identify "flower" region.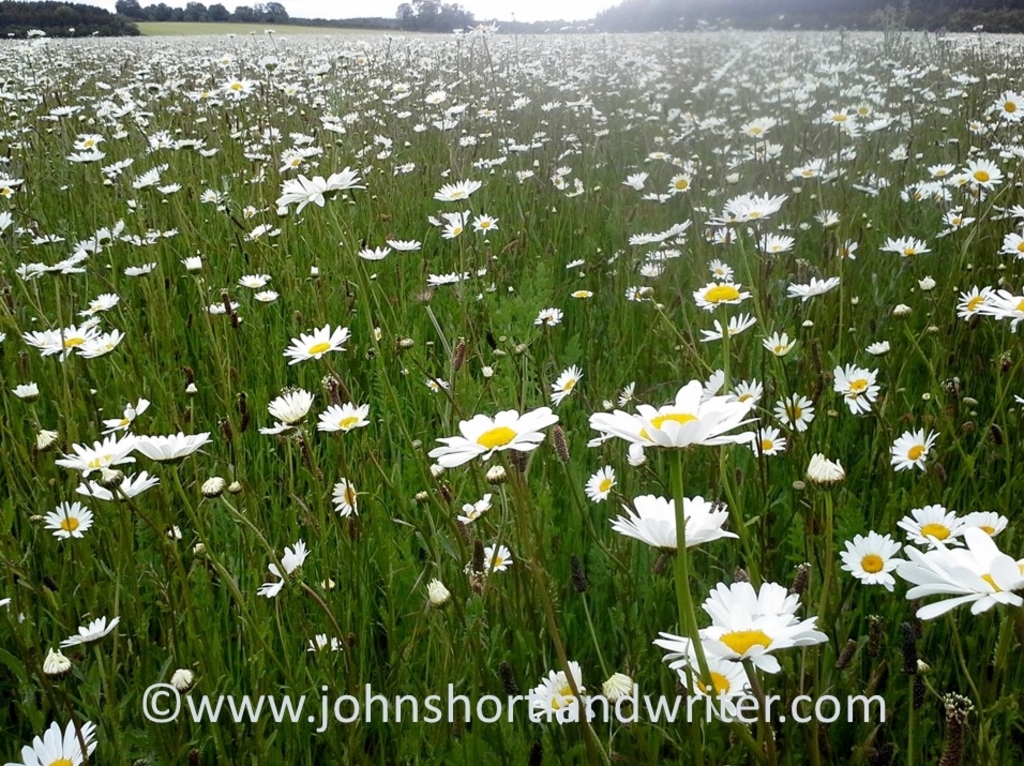
Region: box(50, 431, 139, 478).
